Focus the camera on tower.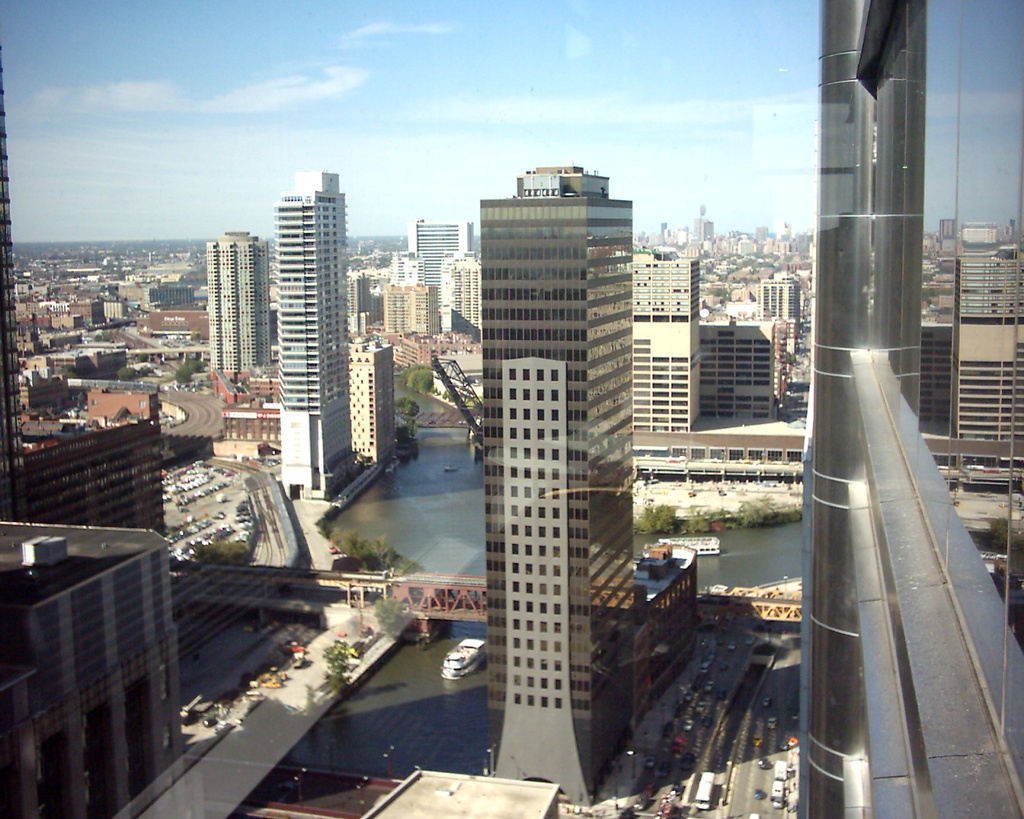
Focus region: x1=402, y1=218, x2=472, y2=290.
